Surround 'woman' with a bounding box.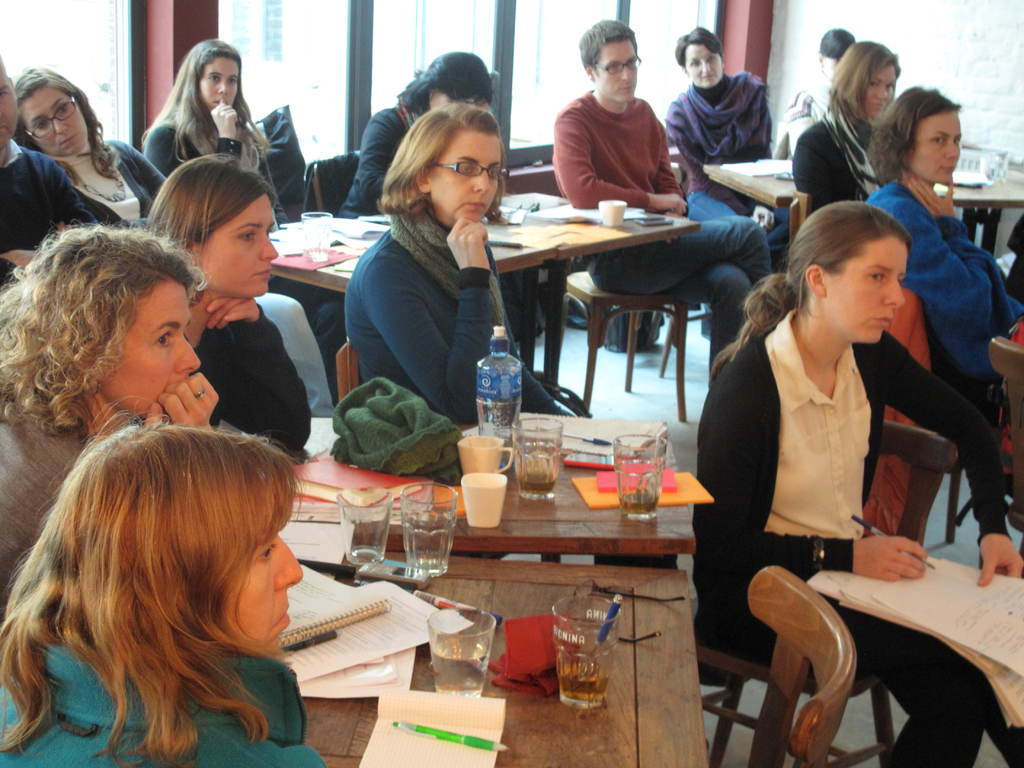
345, 100, 575, 426.
